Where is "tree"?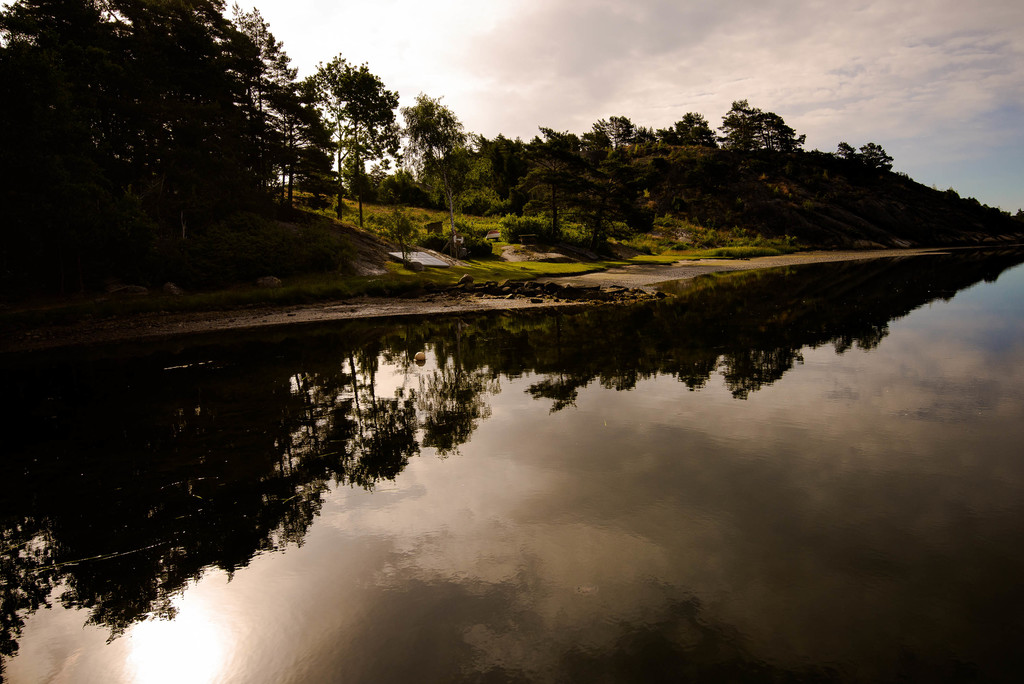
region(832, 136, 894, 174).
